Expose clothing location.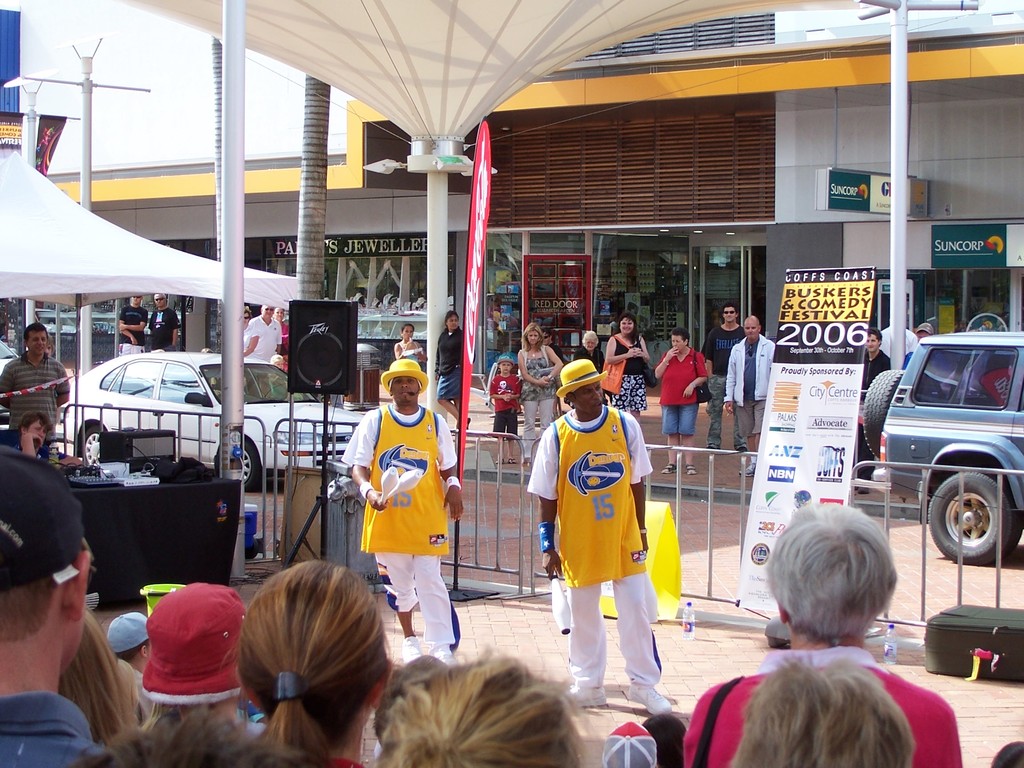
Exposed at detection(339, 399, 458, 651).
